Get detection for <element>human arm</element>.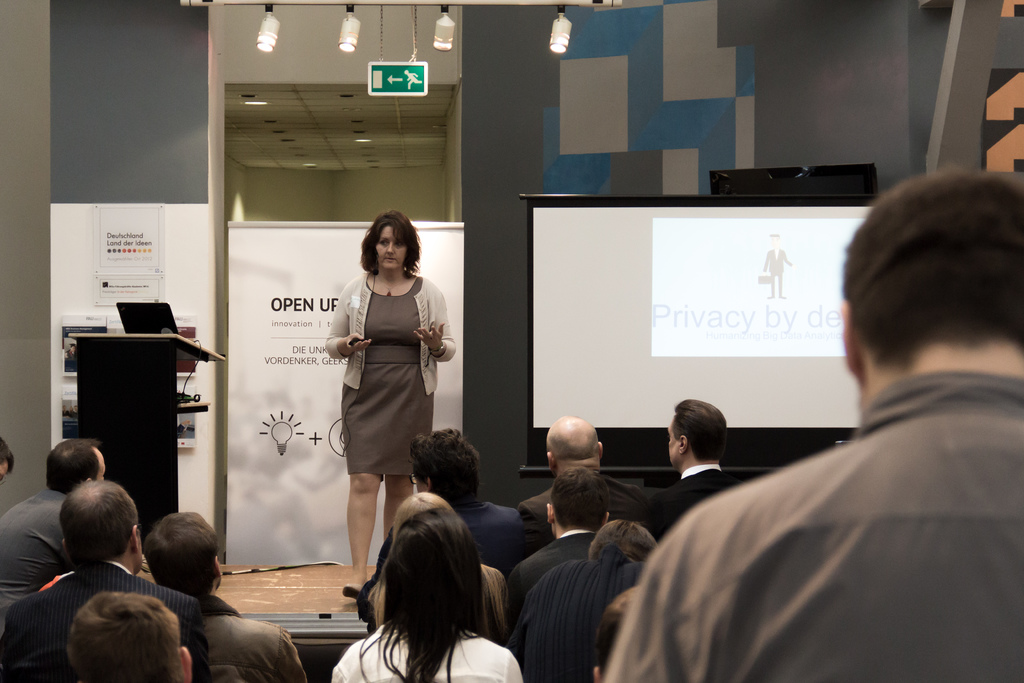
Detection: locate(189, 599, 214, 682).
